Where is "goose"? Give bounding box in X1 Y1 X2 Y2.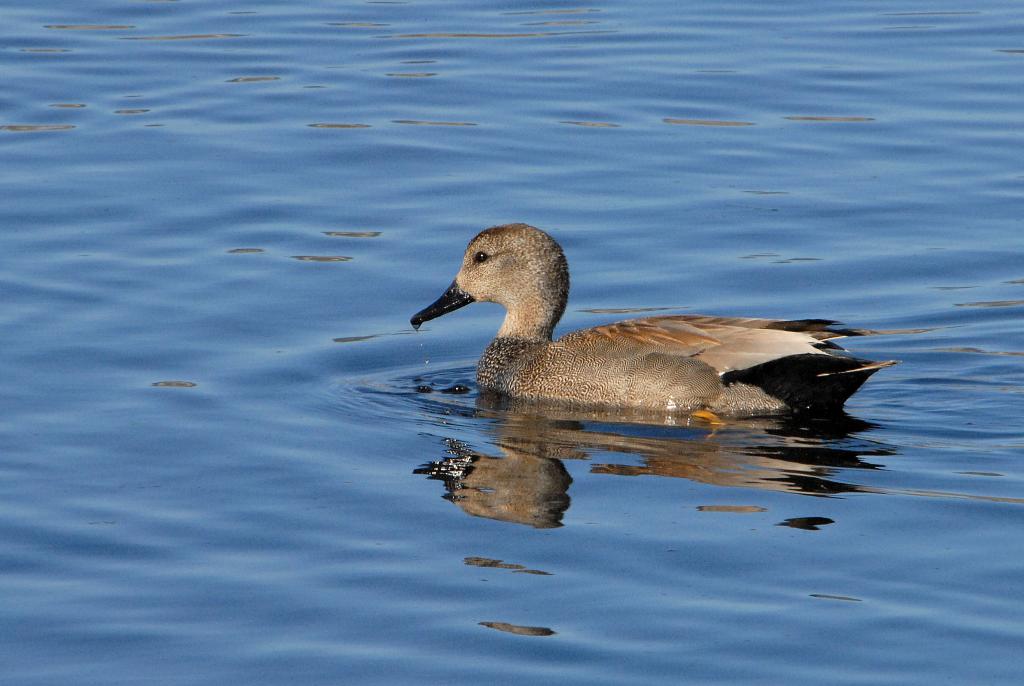
410 220 897 418.
